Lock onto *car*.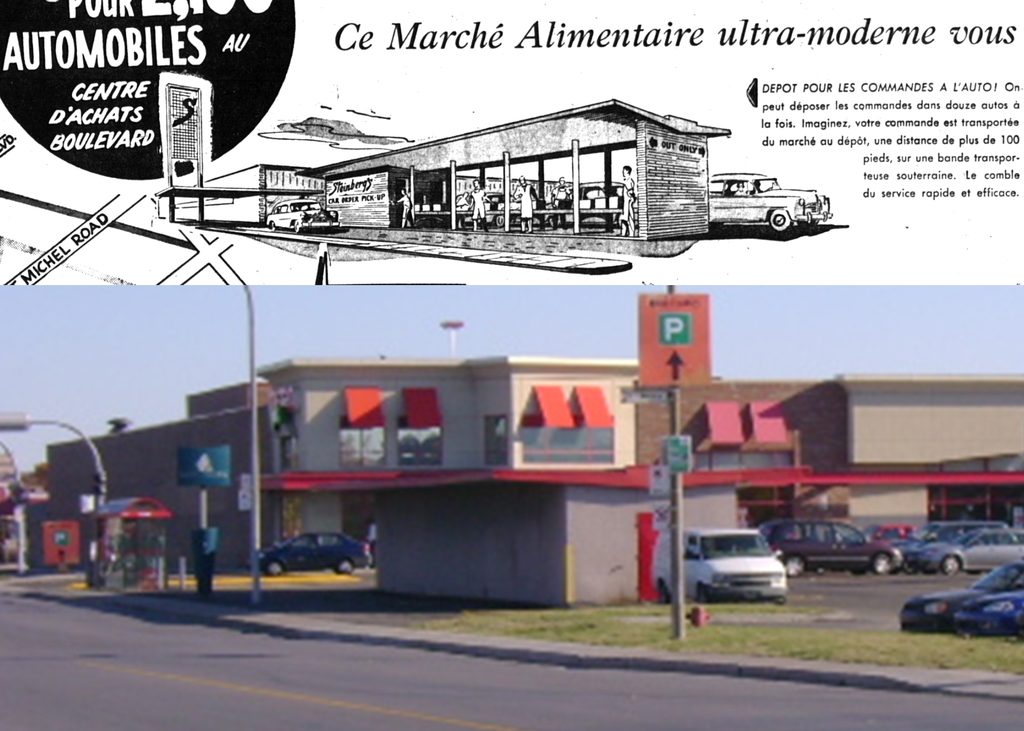
Locked: <box>900,561,1023,634</box>.
